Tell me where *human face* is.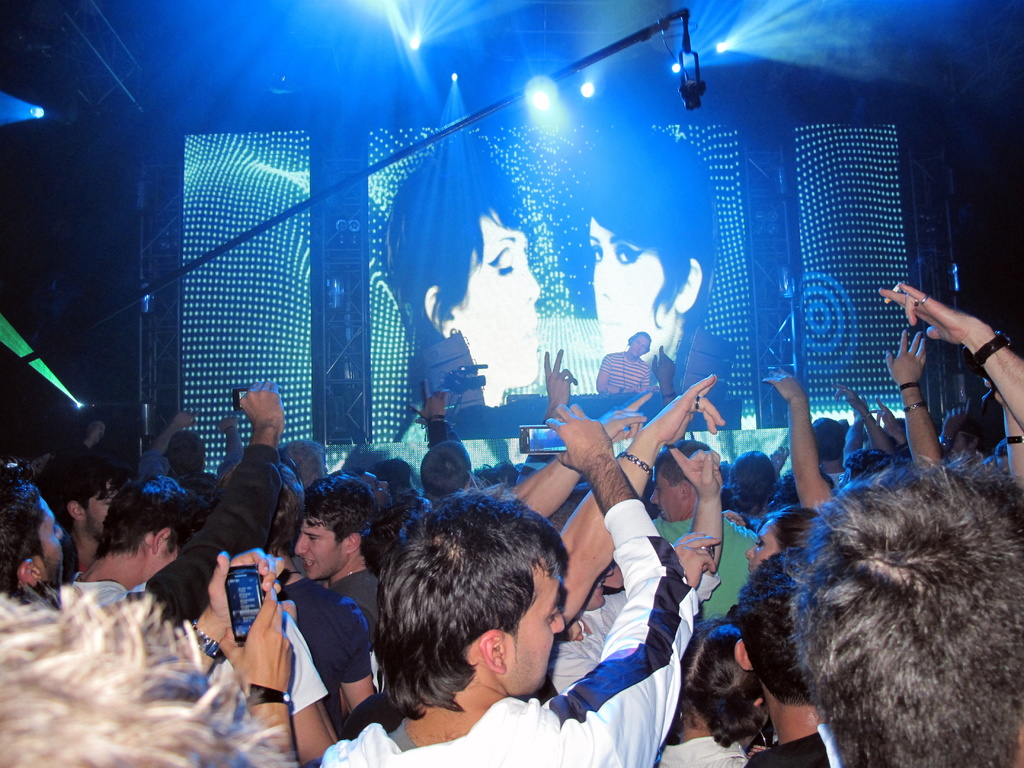
*human face* is at [left=30, top=493, right=63, bottom=585].
